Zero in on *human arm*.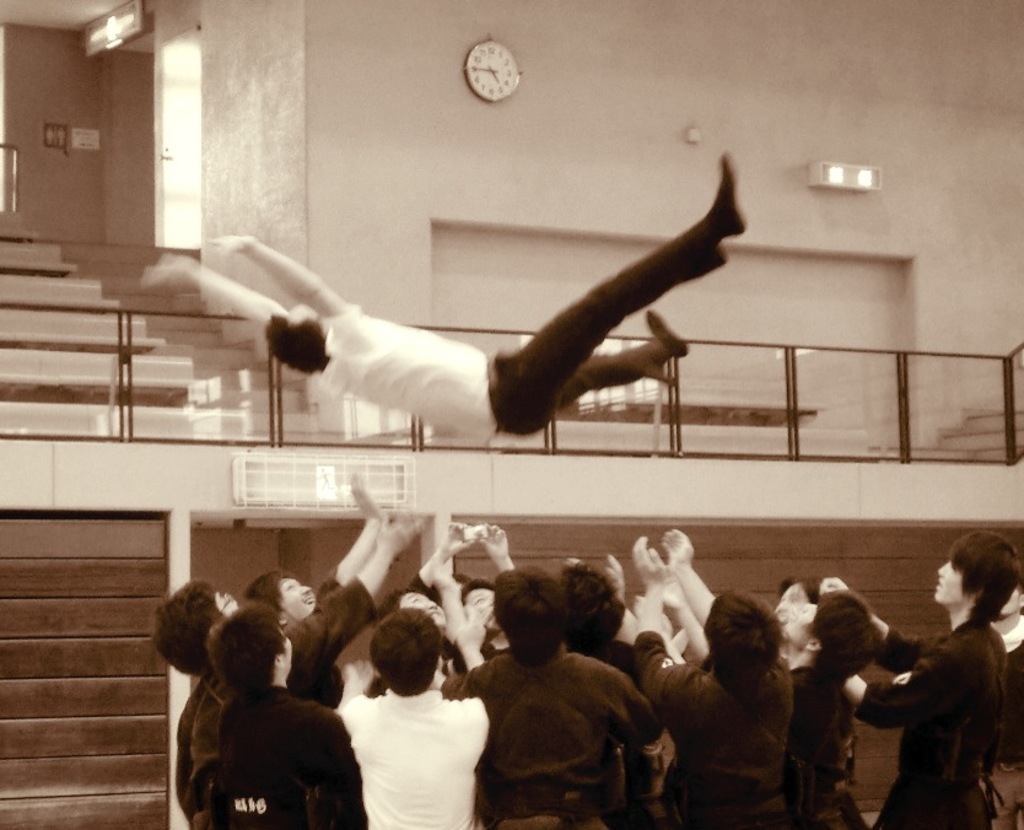
Zeroed in: [199,228,357,324].
